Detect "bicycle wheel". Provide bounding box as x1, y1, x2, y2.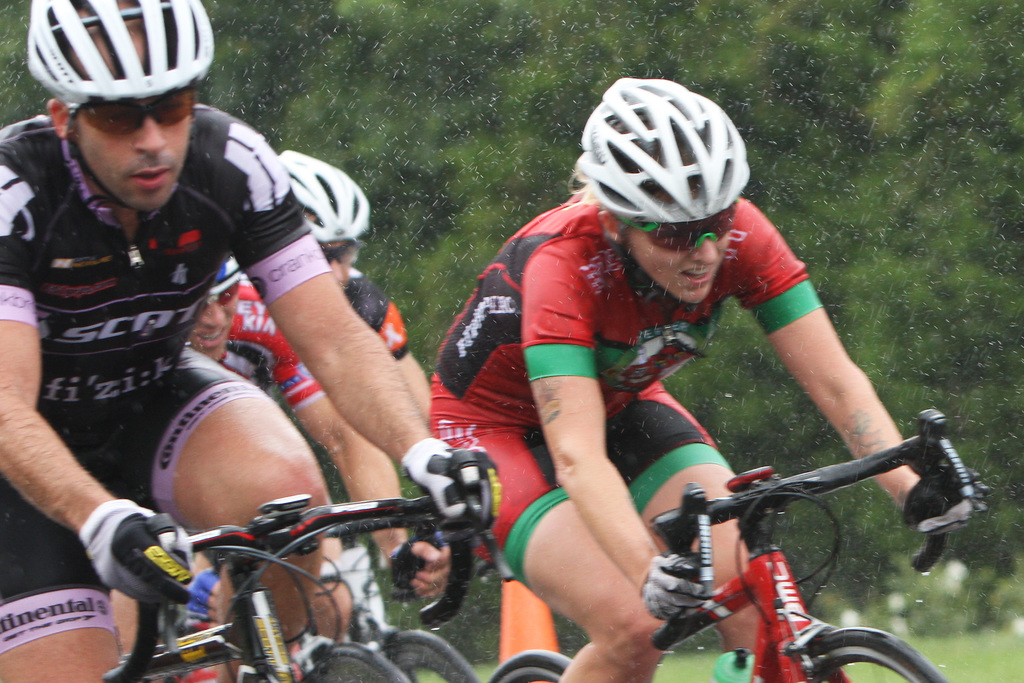
485, 647, 573, 682.
